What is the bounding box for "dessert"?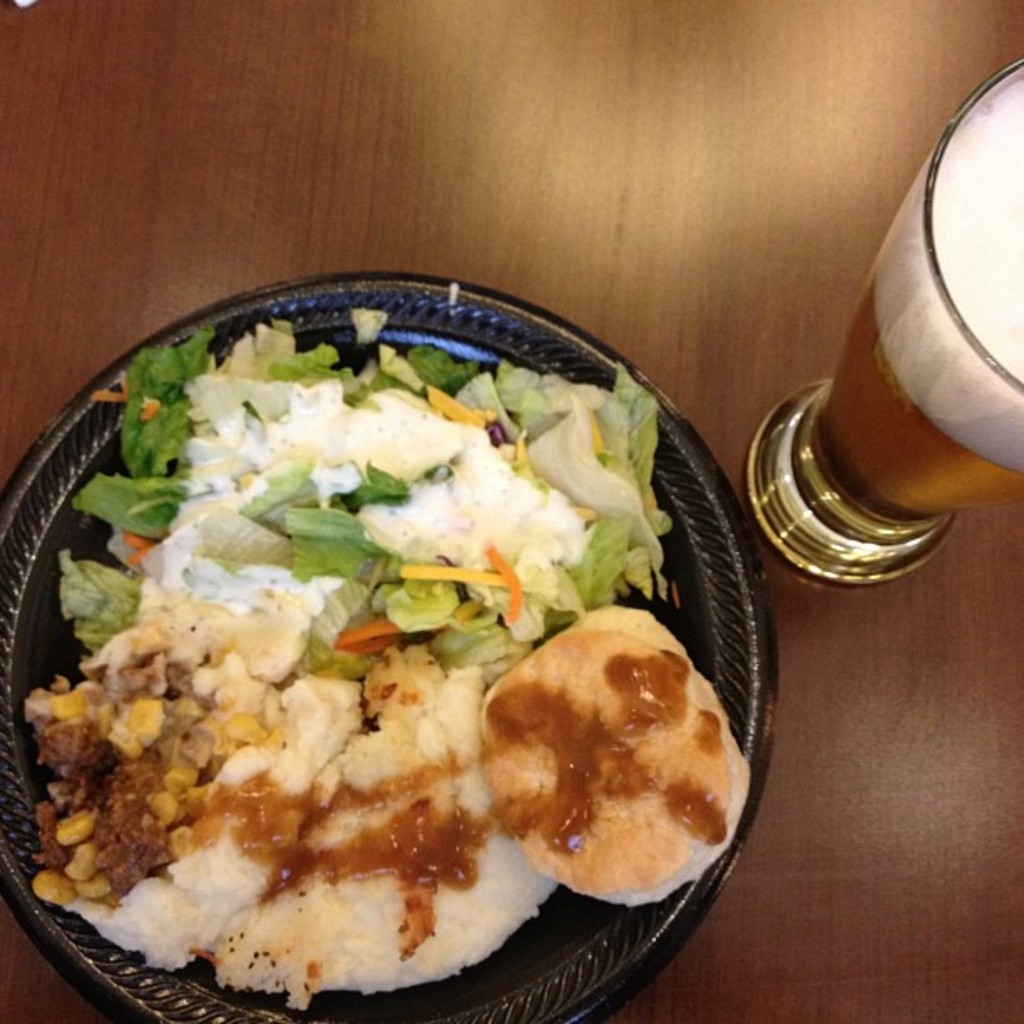
crop(25, 325, 766, 1007).
